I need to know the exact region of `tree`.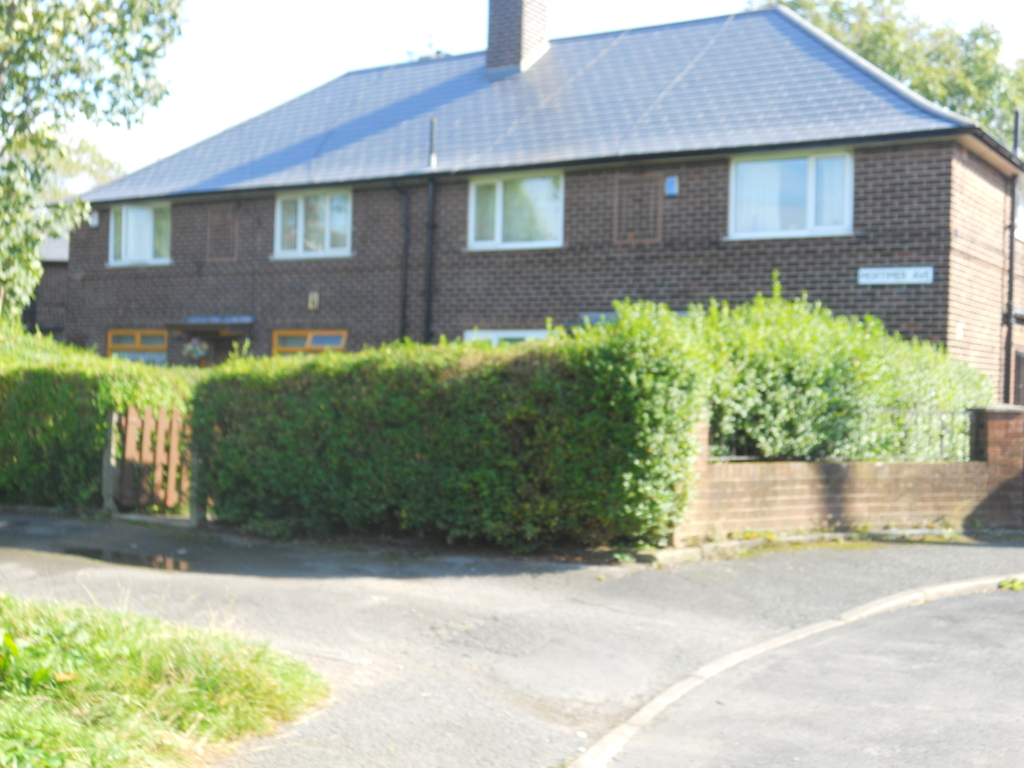
Region: detection(0, 0, 181, 346).
